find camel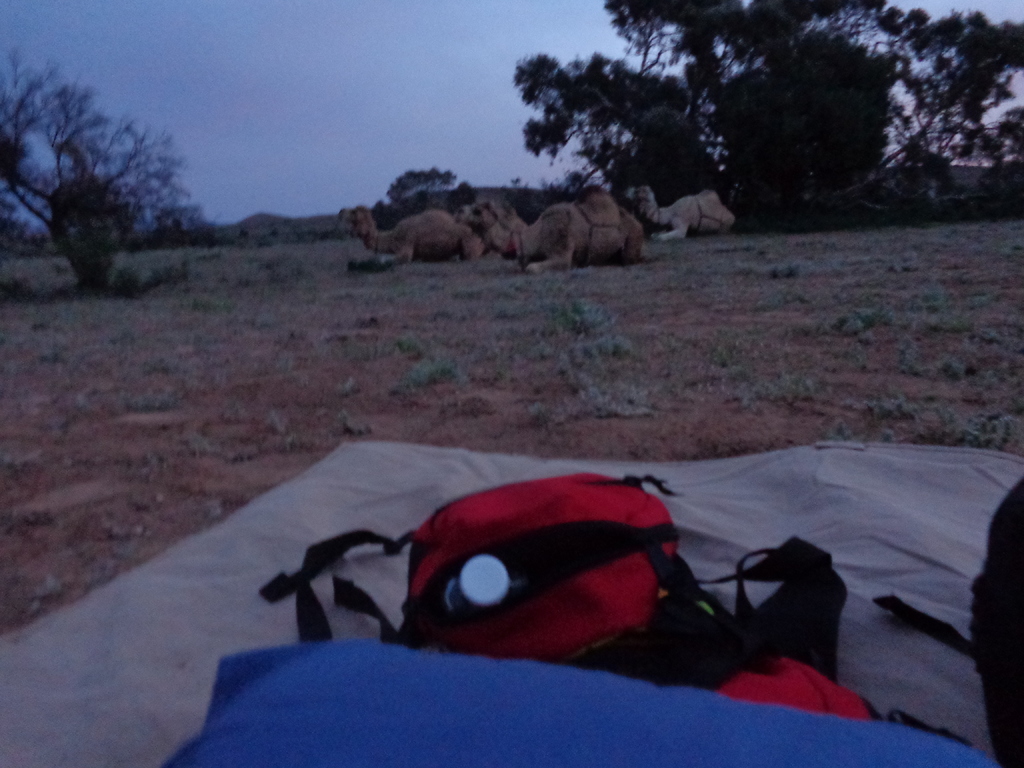
locate(625, 188, 740, 241)
